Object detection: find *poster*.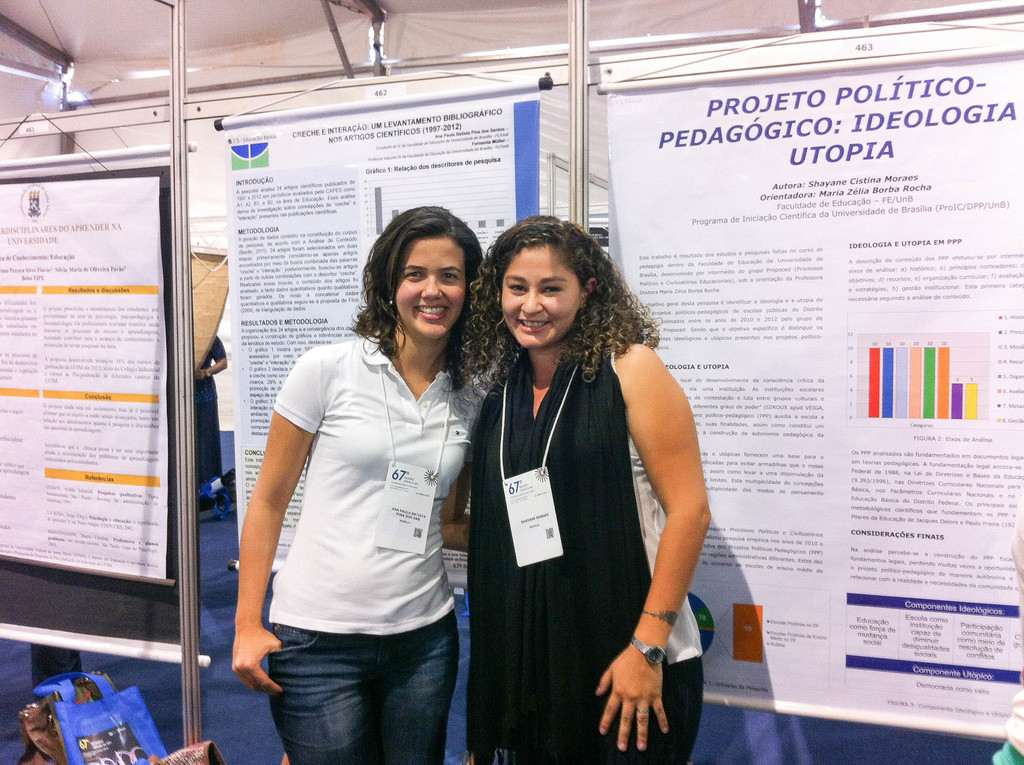
crop(597, 49, 1023, 738).
